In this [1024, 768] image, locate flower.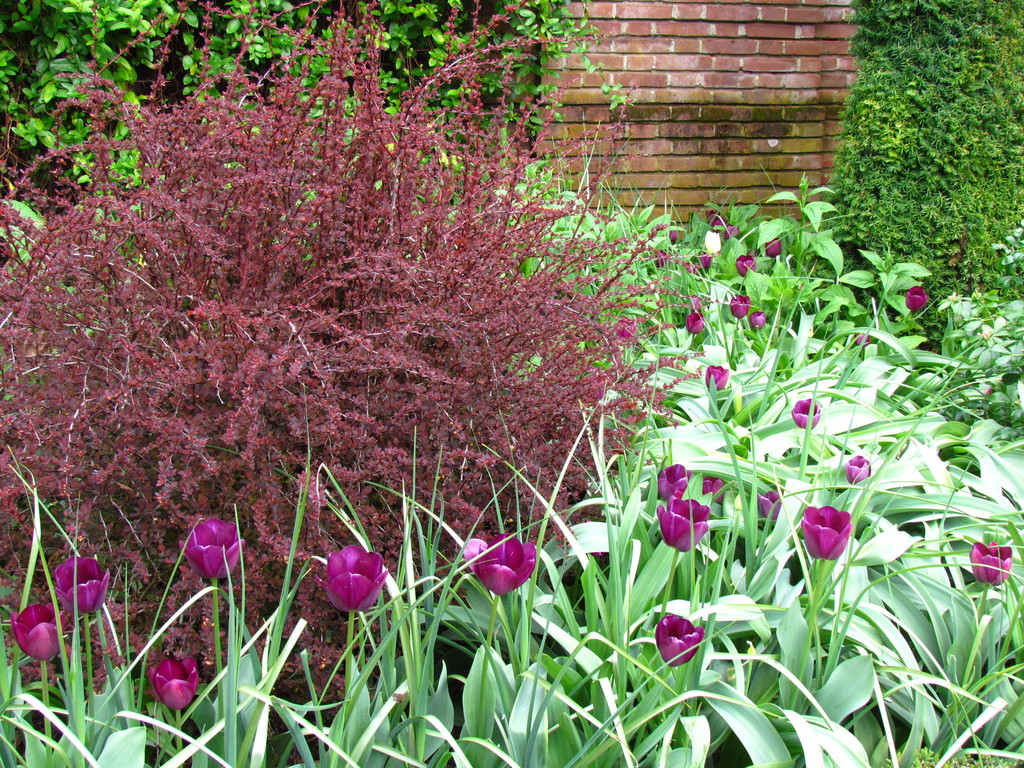
Bounding box: 456 527 532 596.
